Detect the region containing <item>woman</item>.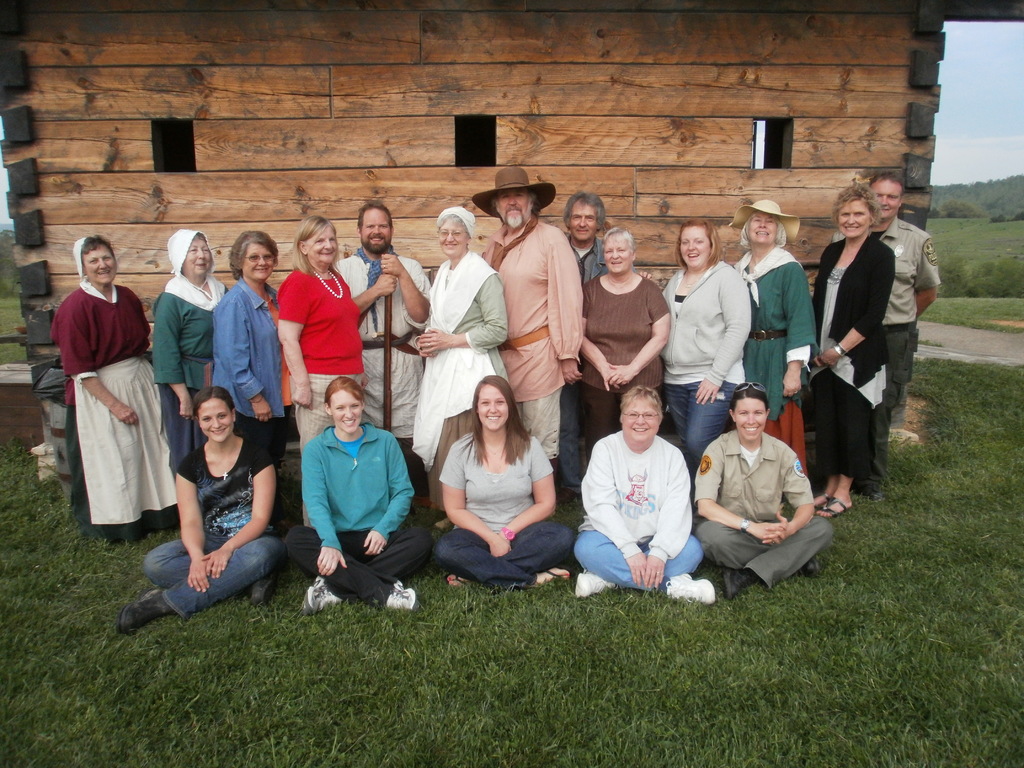
bbox=(156, 214, 232, 479).
